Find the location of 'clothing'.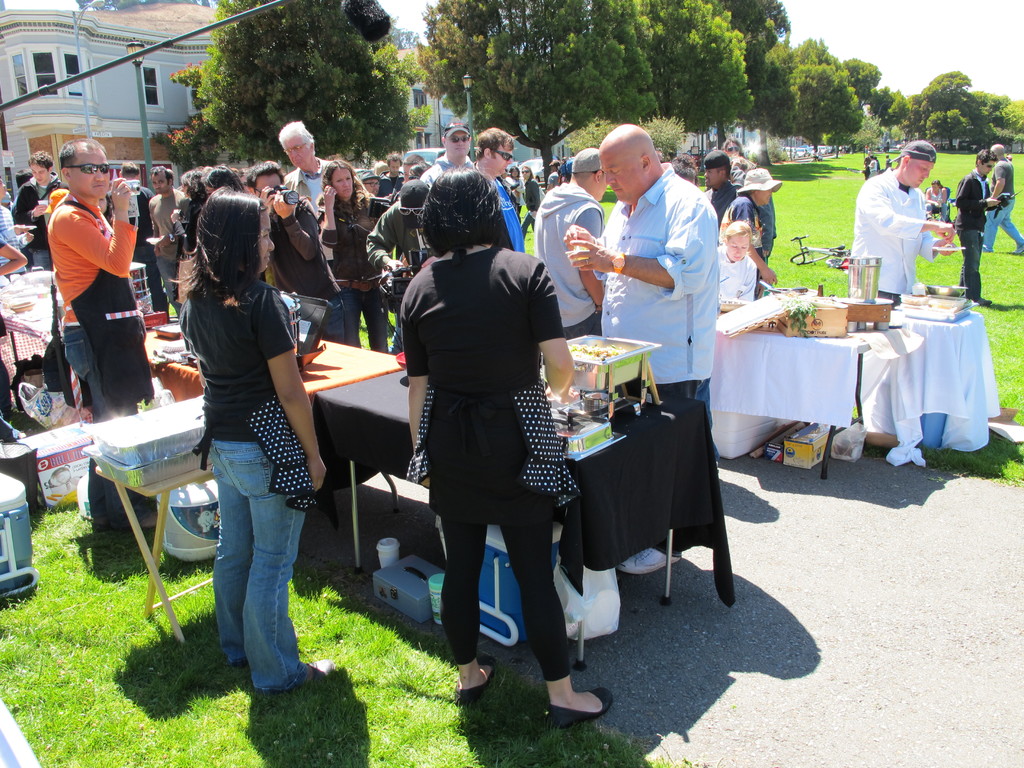
Location: 408:242:578:680.
